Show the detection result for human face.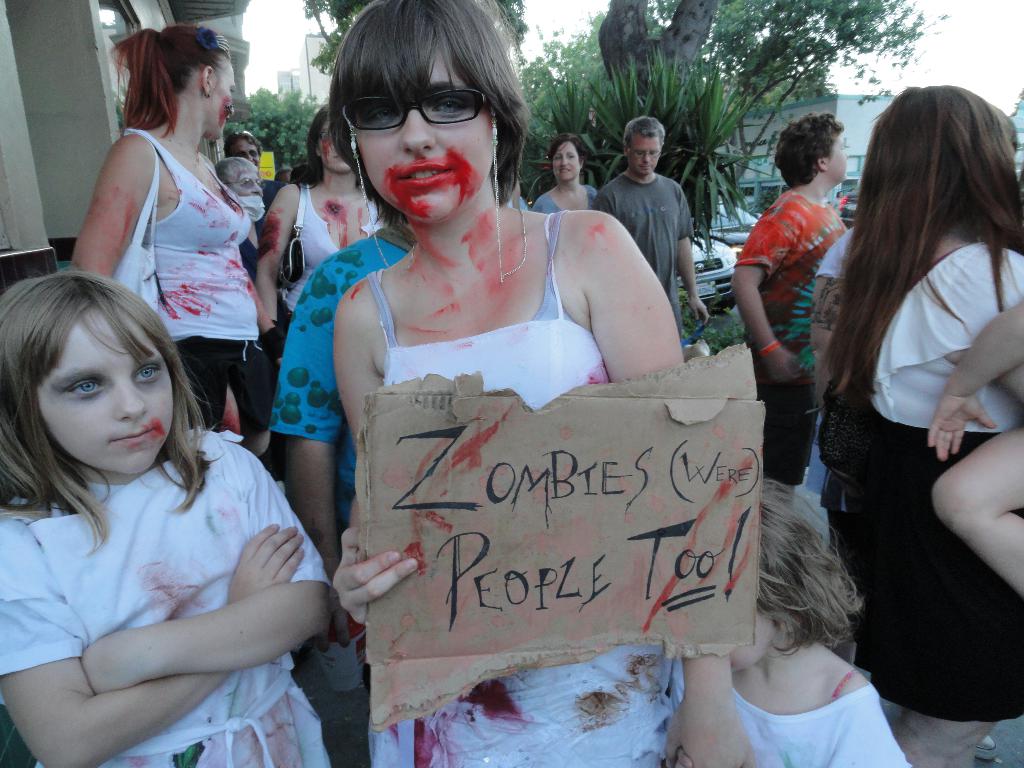
x1=232, y1=164, x2=268, y2=230.
